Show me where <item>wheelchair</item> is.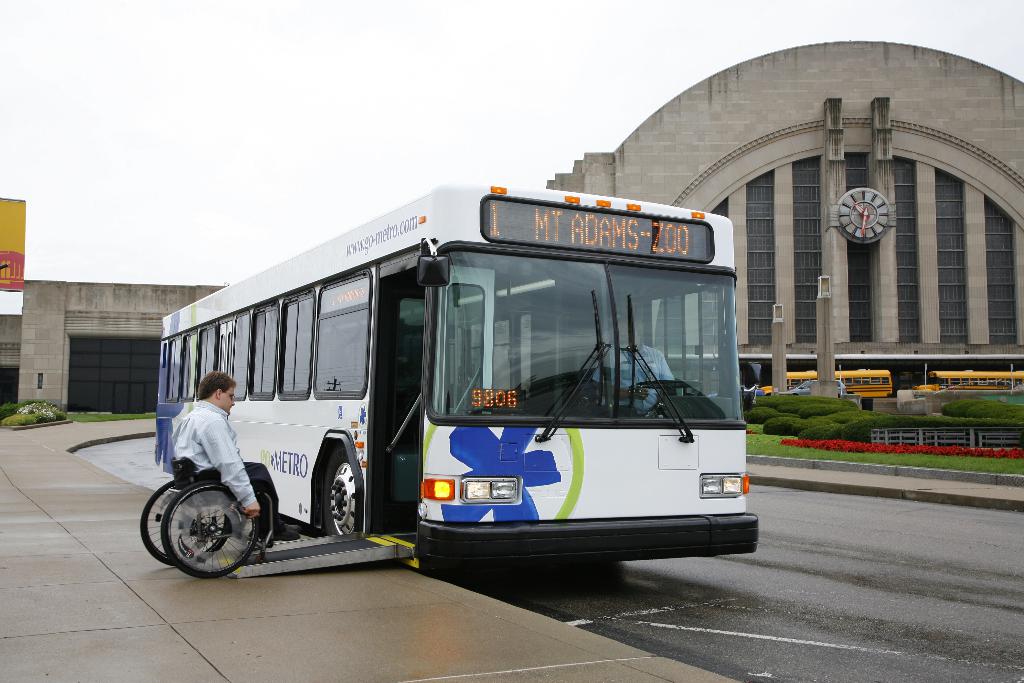
<item>wheelchair</item> is at crop(136, 454, 273, 577).
